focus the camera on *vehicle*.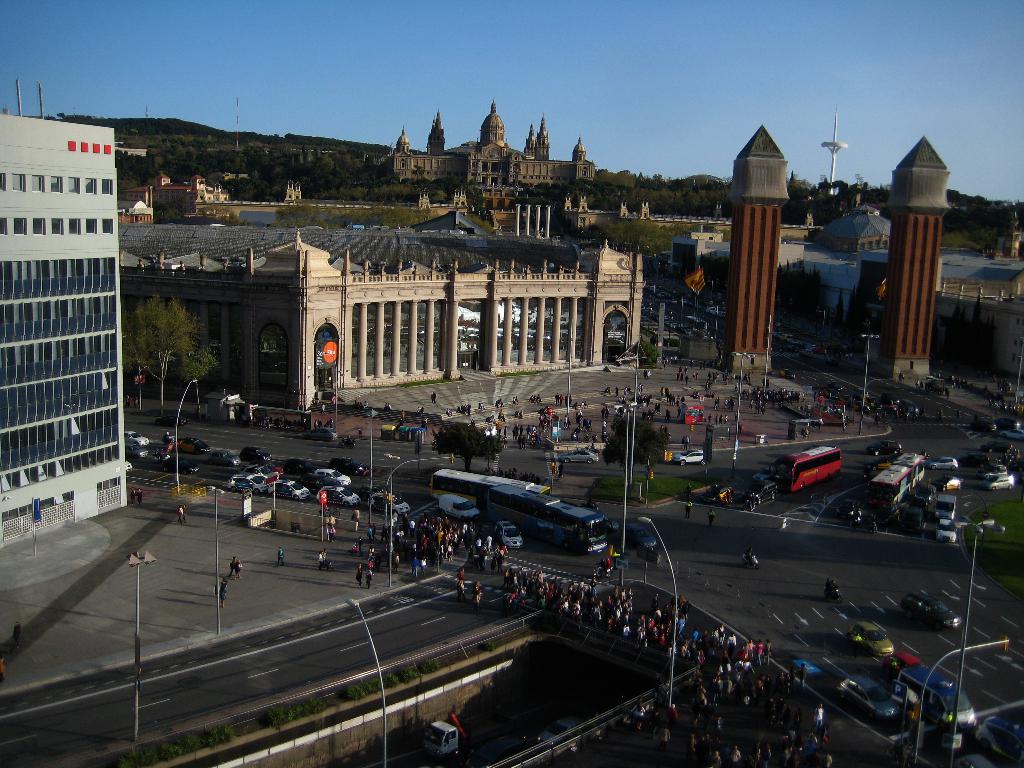
Focus region: (left=993, top=431, right=1023, bottom=446).
